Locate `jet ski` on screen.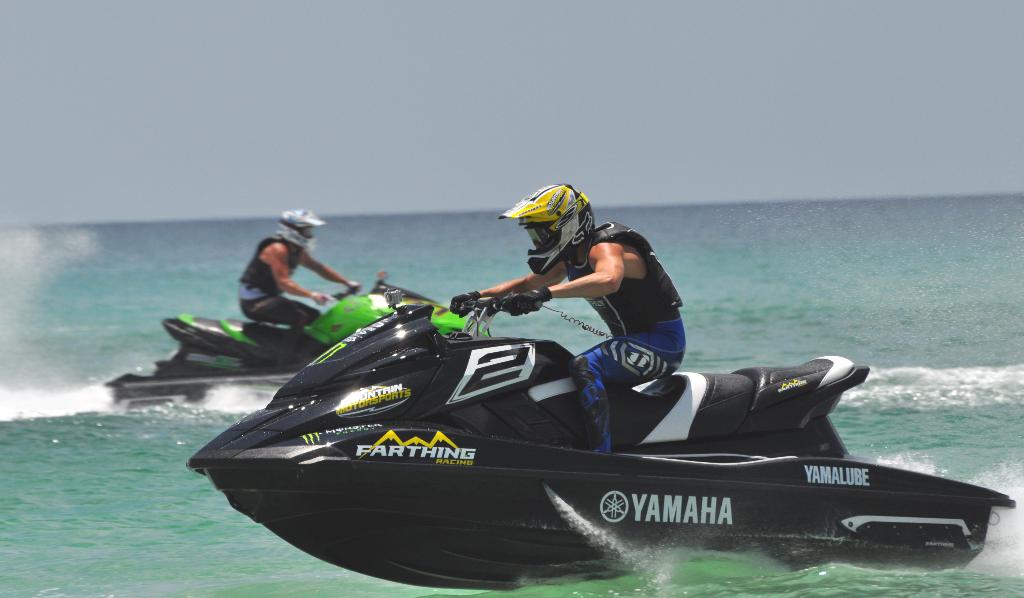
On screen at 186 286 1014 590.
